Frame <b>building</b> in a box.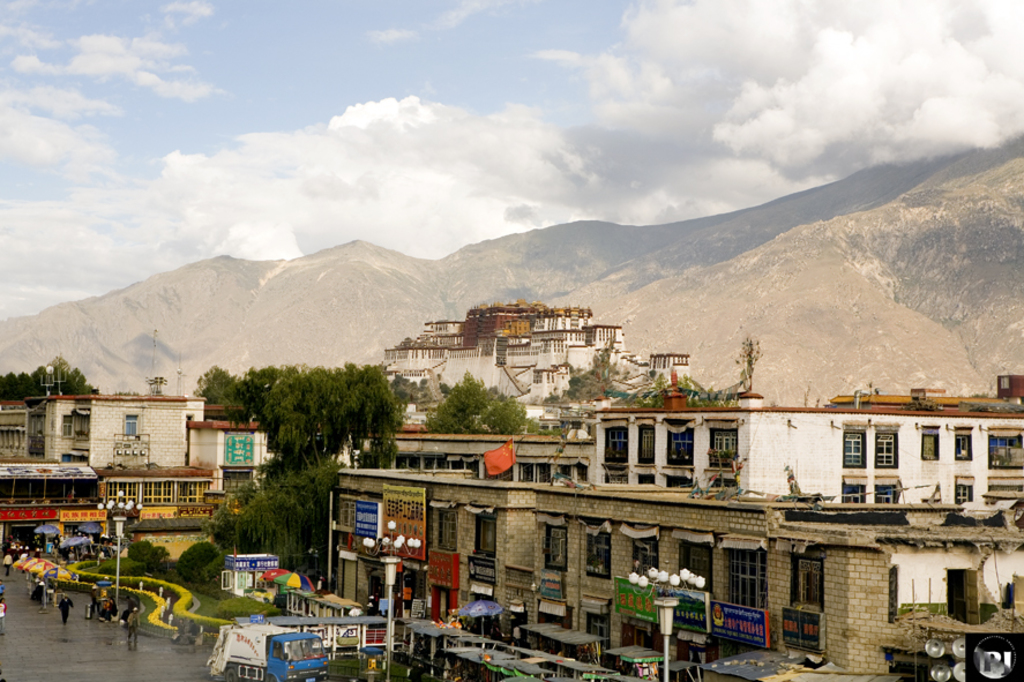
l=381, t=421, r=596, b=481.
